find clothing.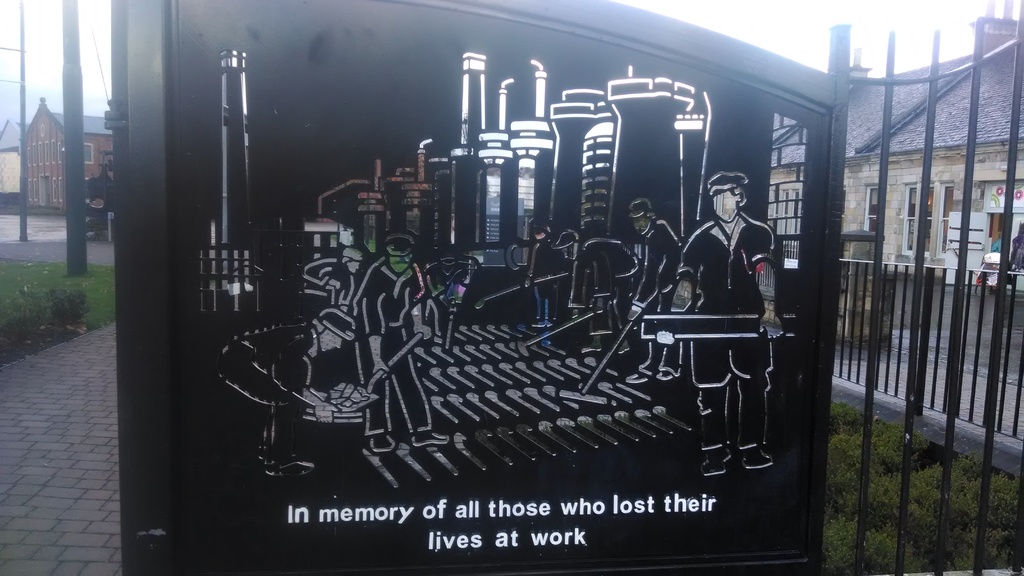
bbox(352, 260, 428, 433).
